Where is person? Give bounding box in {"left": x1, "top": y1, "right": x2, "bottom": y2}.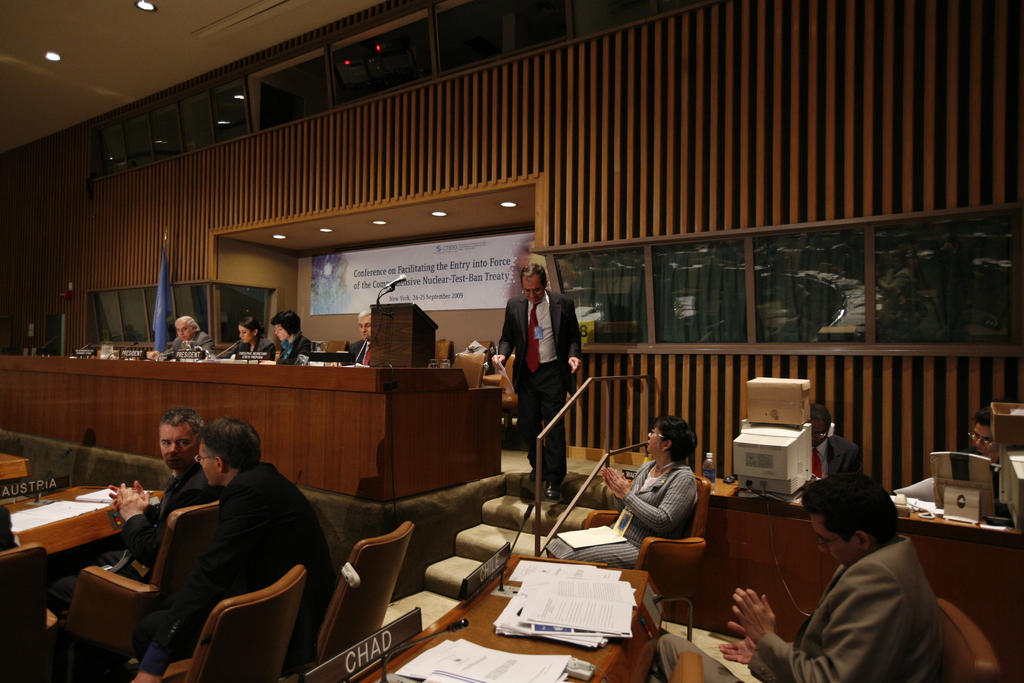
{"left": 213, "top": 313, "right": 276, "bottom": 363}.
